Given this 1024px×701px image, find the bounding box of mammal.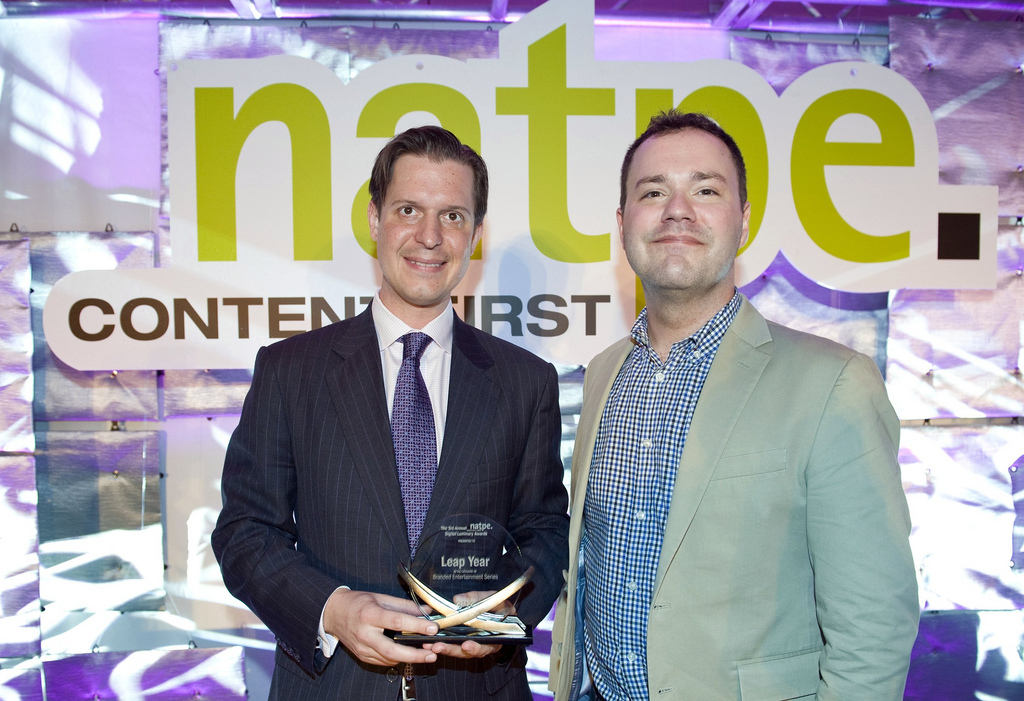
<region>227, 162, 583, 700</region>.
